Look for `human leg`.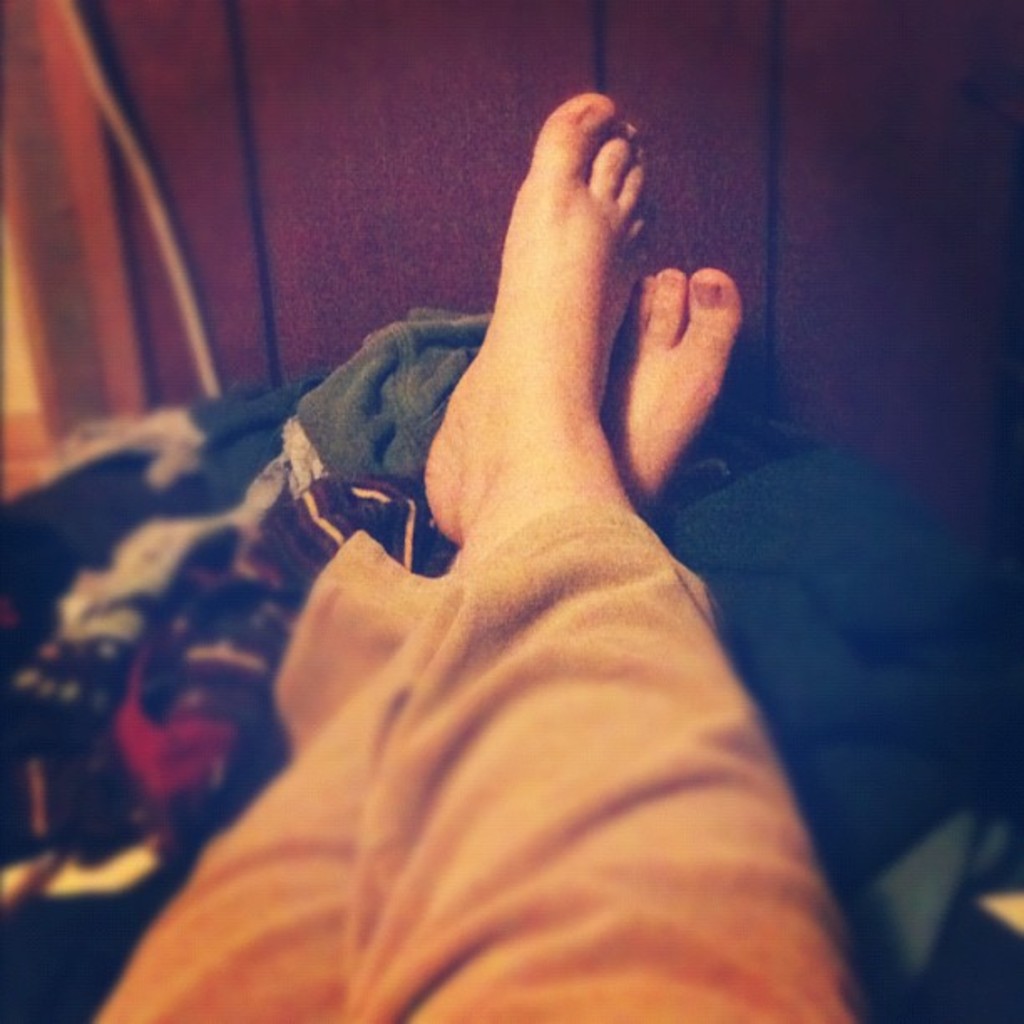
Found: locate(99, 264, 741, 1022).
